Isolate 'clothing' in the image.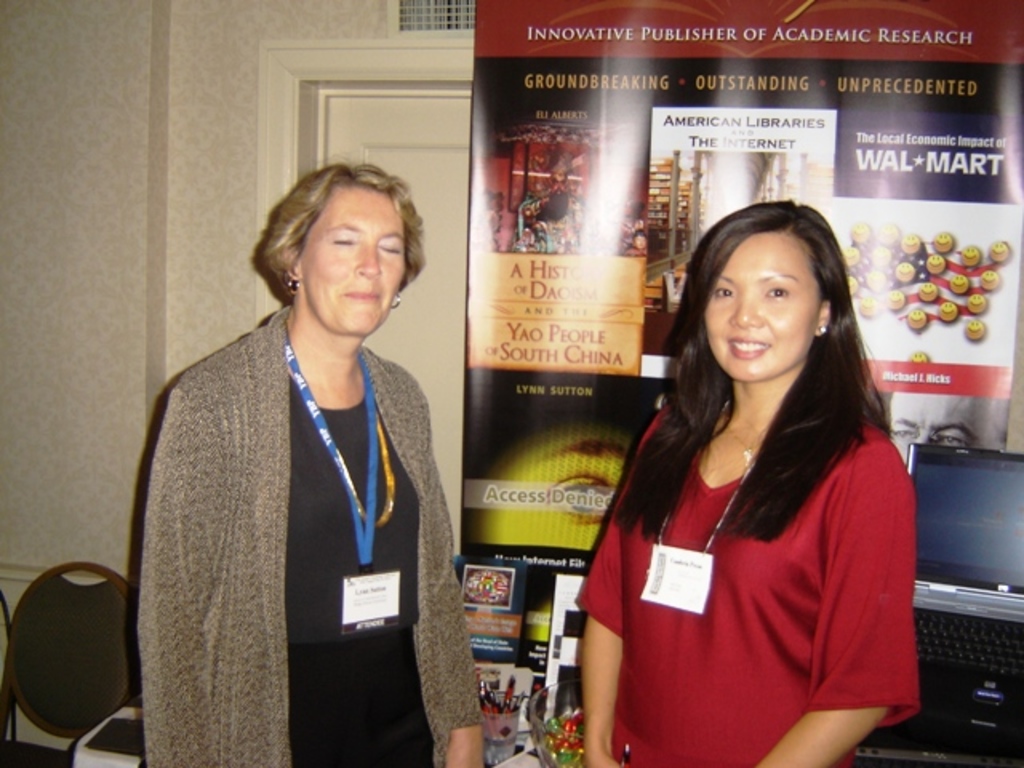
Isolated region: detection(139, 301, 482, 766).
